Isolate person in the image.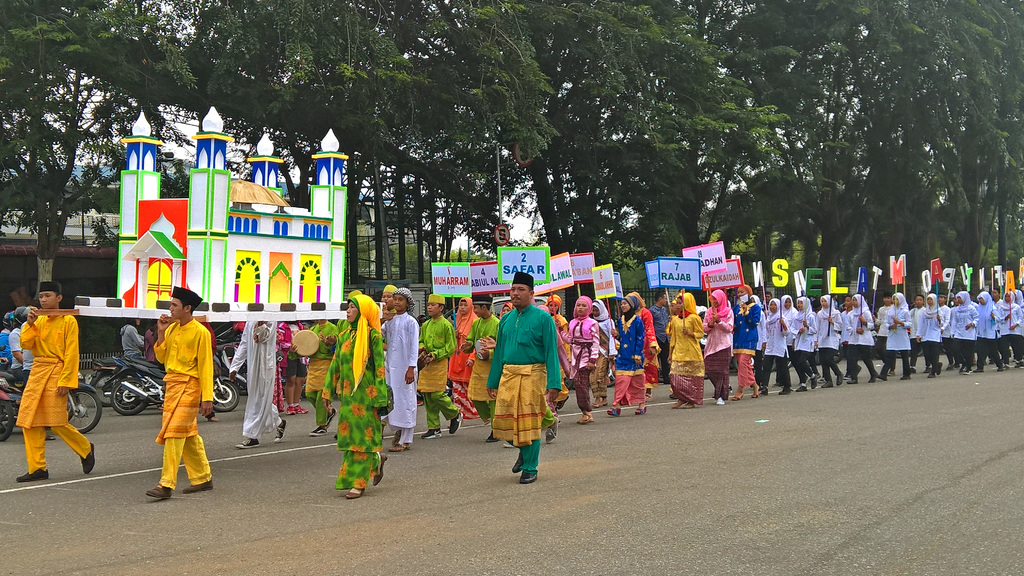
Isolated region: <bbox>446, 291, 477, 422</bbox>.
